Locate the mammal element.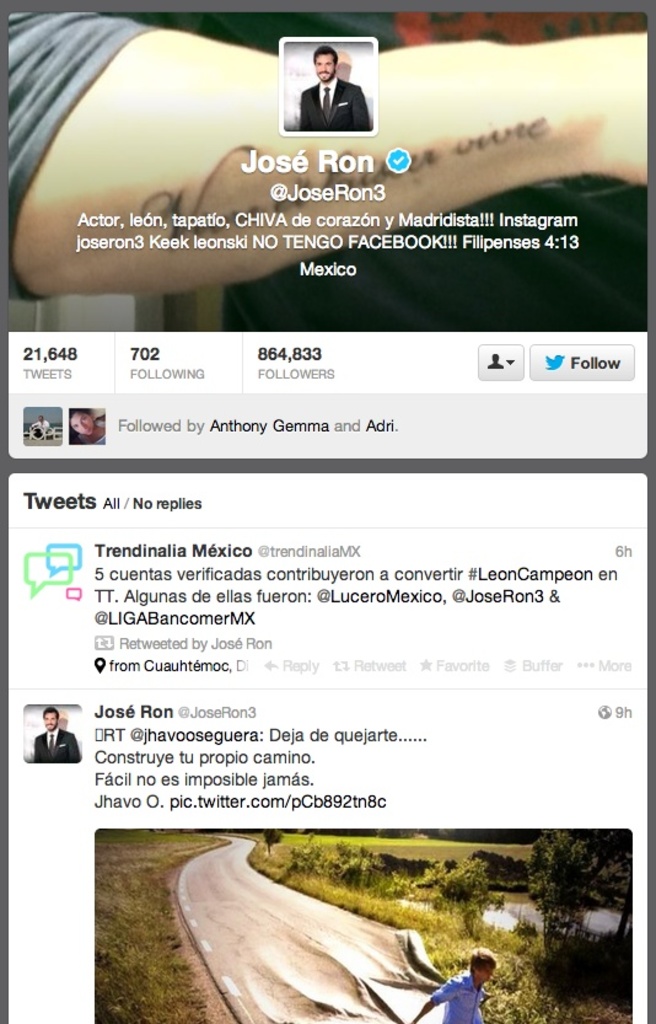
Element bbox: 5, 11, 650, 327.
